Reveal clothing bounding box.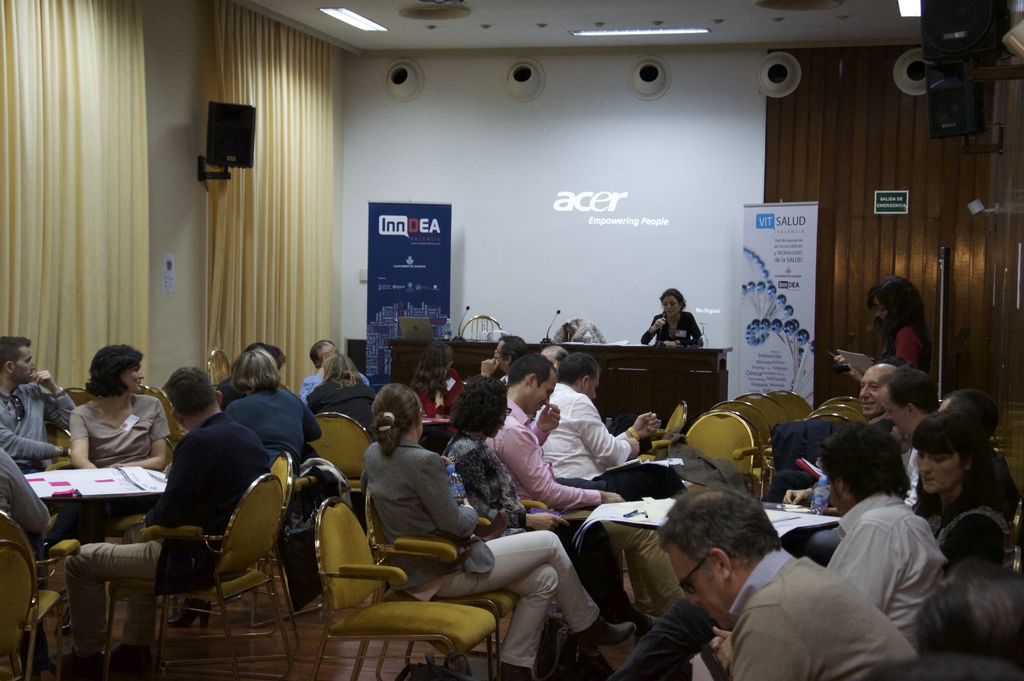
Revealed: {"left": 638, "top": 313, "right": 701, "bottom": 354}.
